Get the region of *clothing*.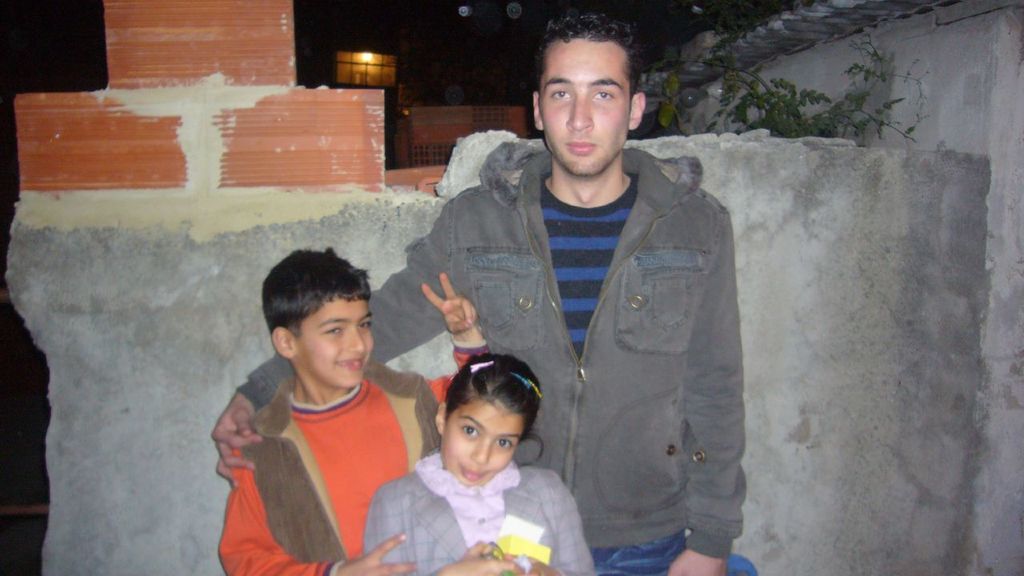
x1=211 y1=345 x2=428 y2=561.
